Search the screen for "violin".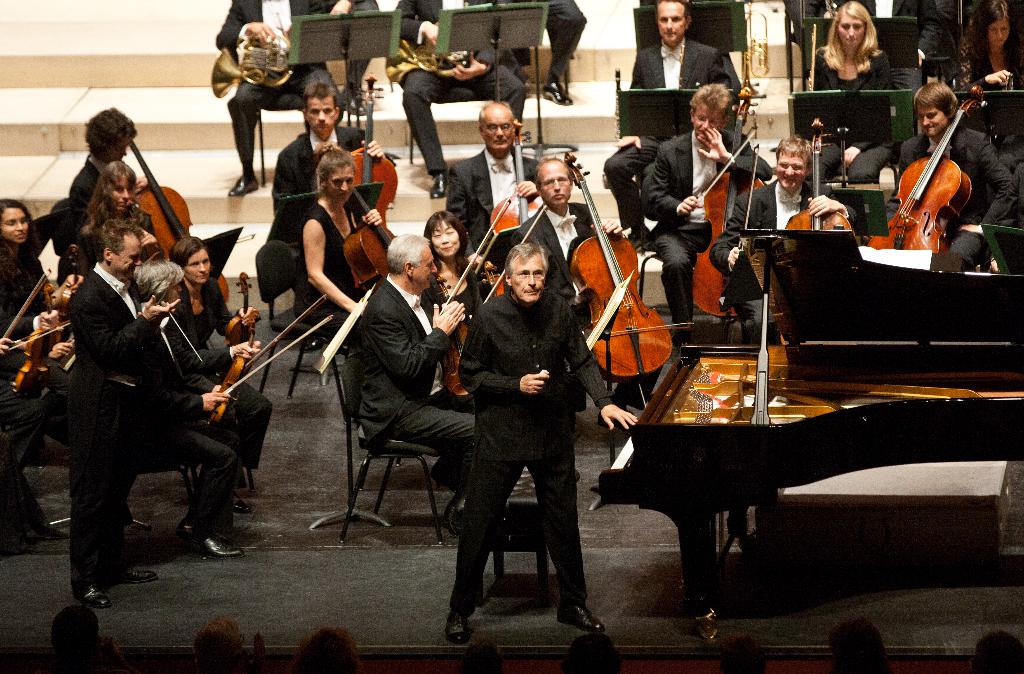
Found at select_region(132, 135, 230, 315).
